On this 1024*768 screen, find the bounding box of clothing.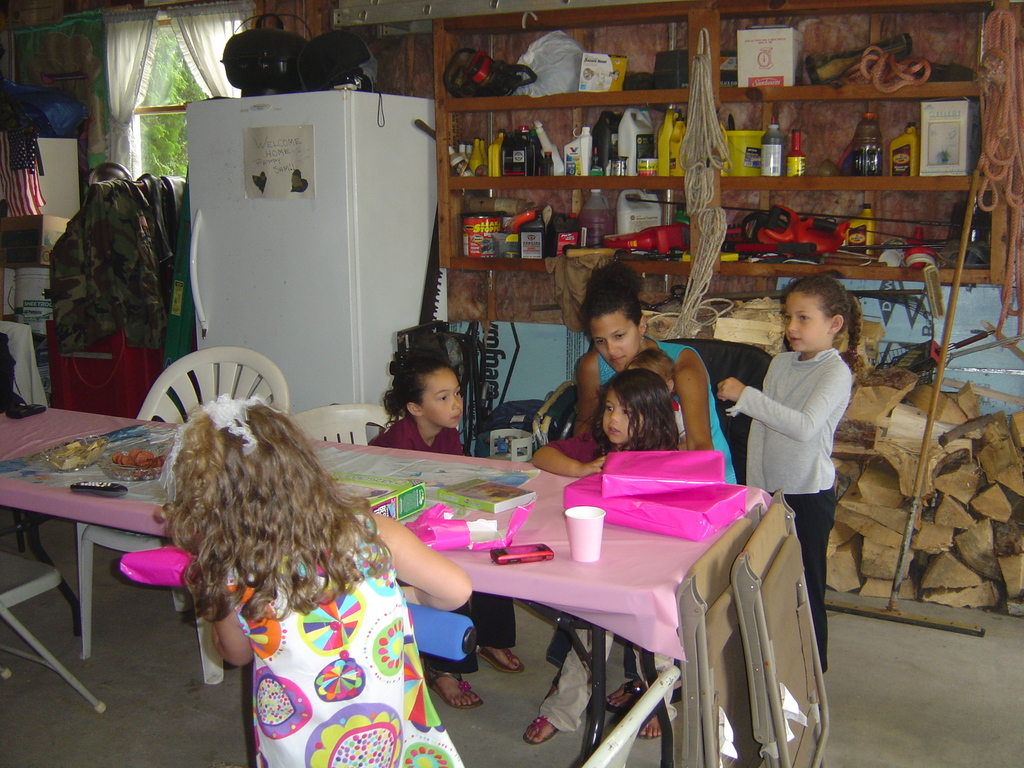
Bounding box: rect(233, 519, 481, 767).
